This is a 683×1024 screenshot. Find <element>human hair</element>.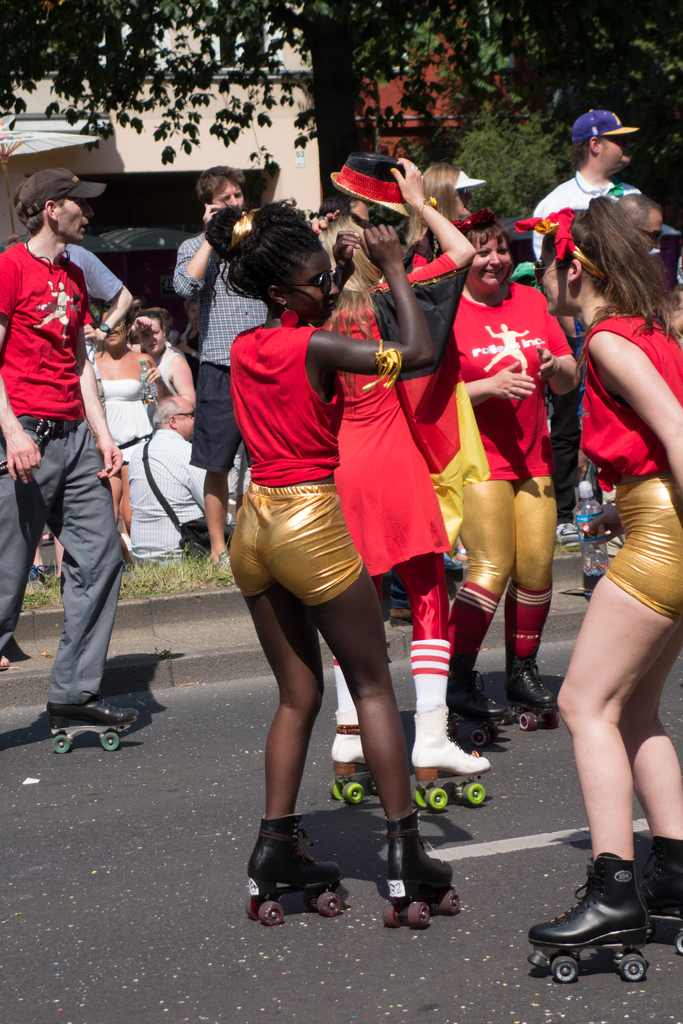
Bounding box: 399,164,468,244.
